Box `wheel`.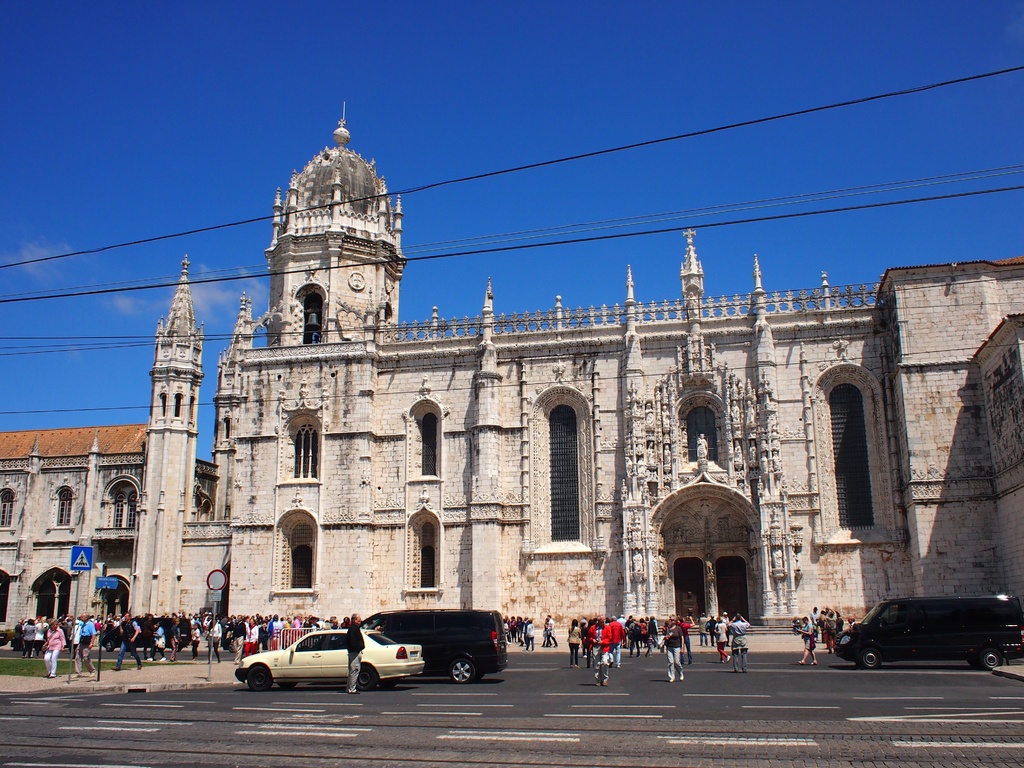
crop(981, 650, 1005, 669).
